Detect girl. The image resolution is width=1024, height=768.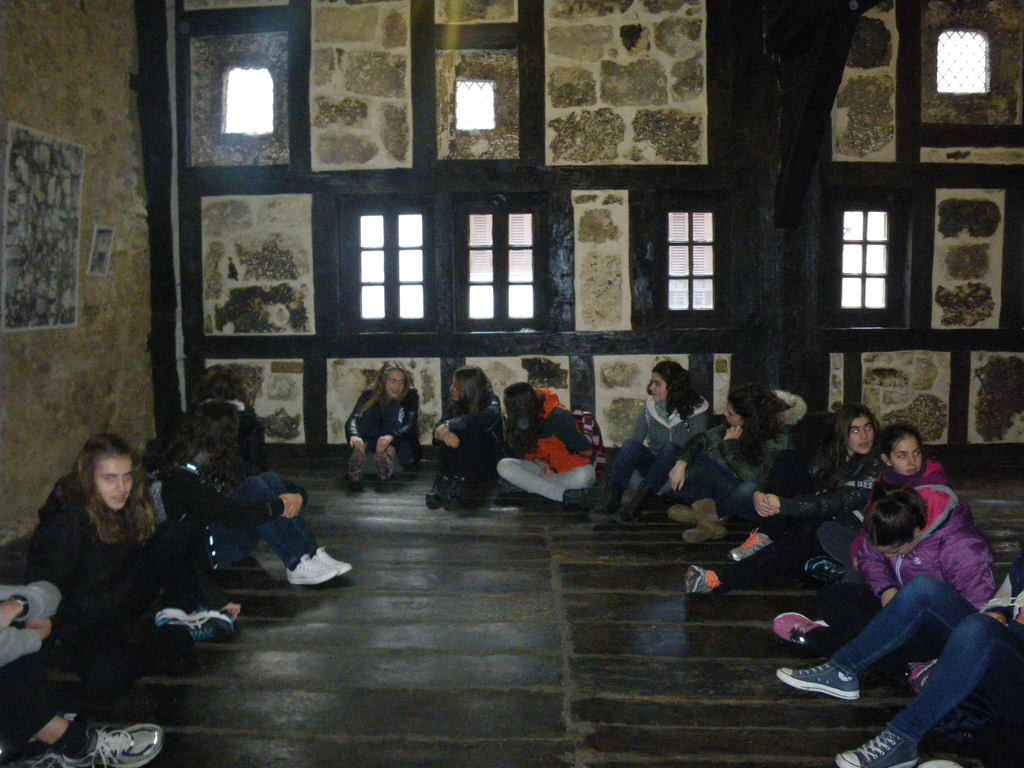
box(342, 358, 425, 483).
